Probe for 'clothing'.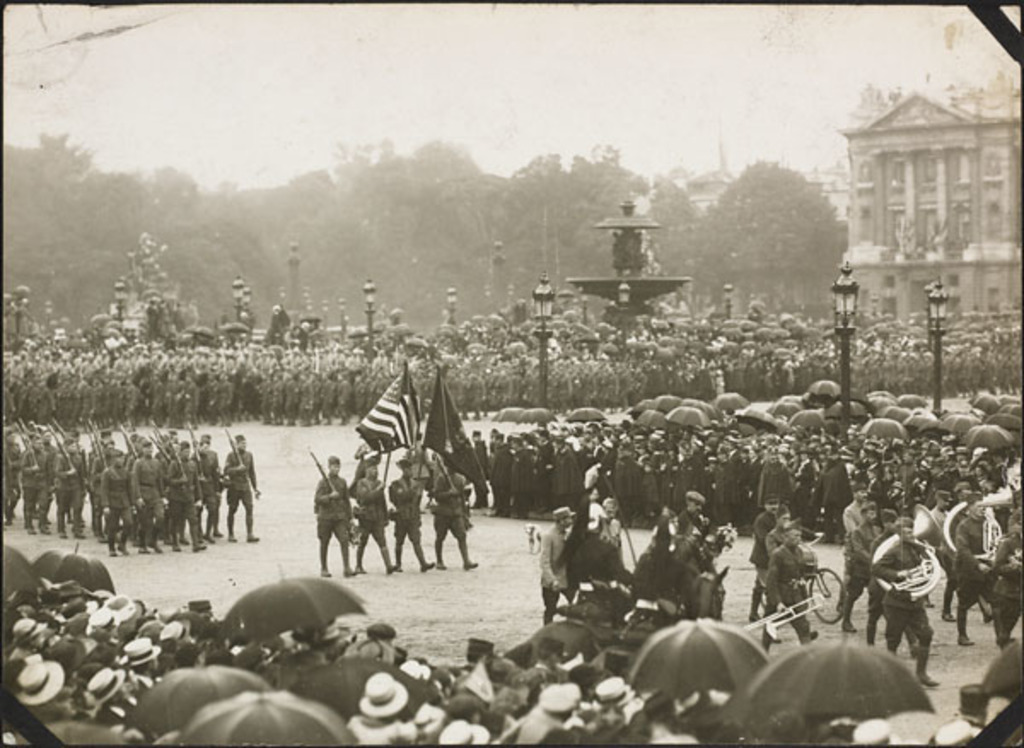
Probe result: crop(812, 463, 857, 528).
